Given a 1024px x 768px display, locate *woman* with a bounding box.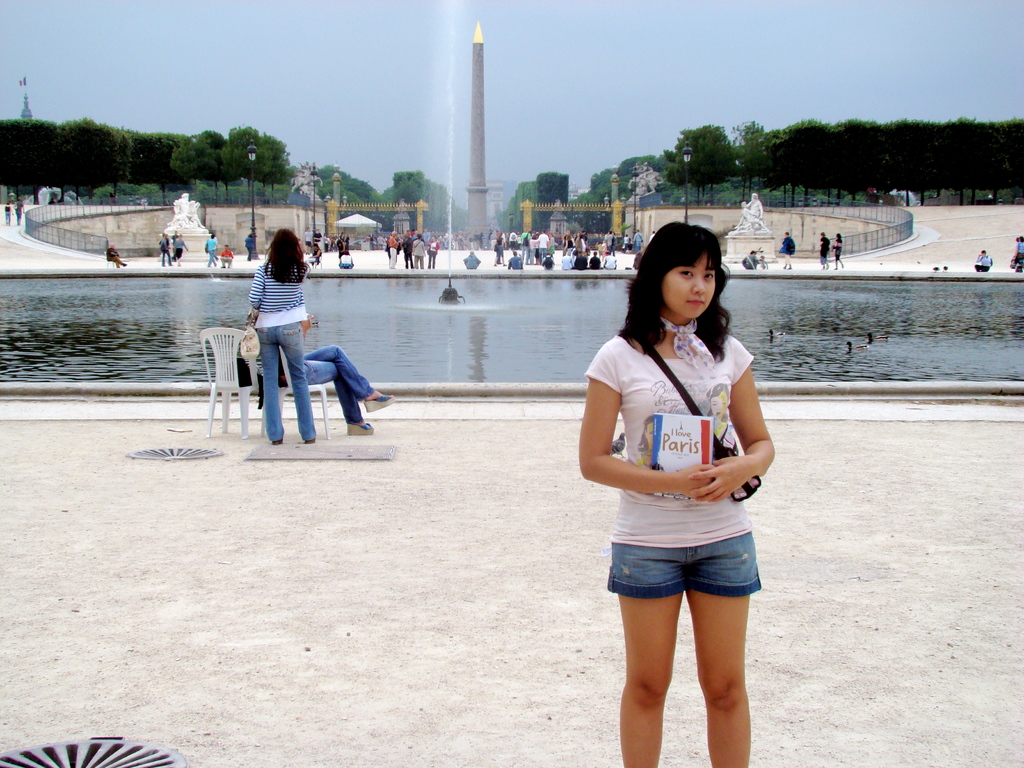
Located: box=[247, 226, 314, 447].
